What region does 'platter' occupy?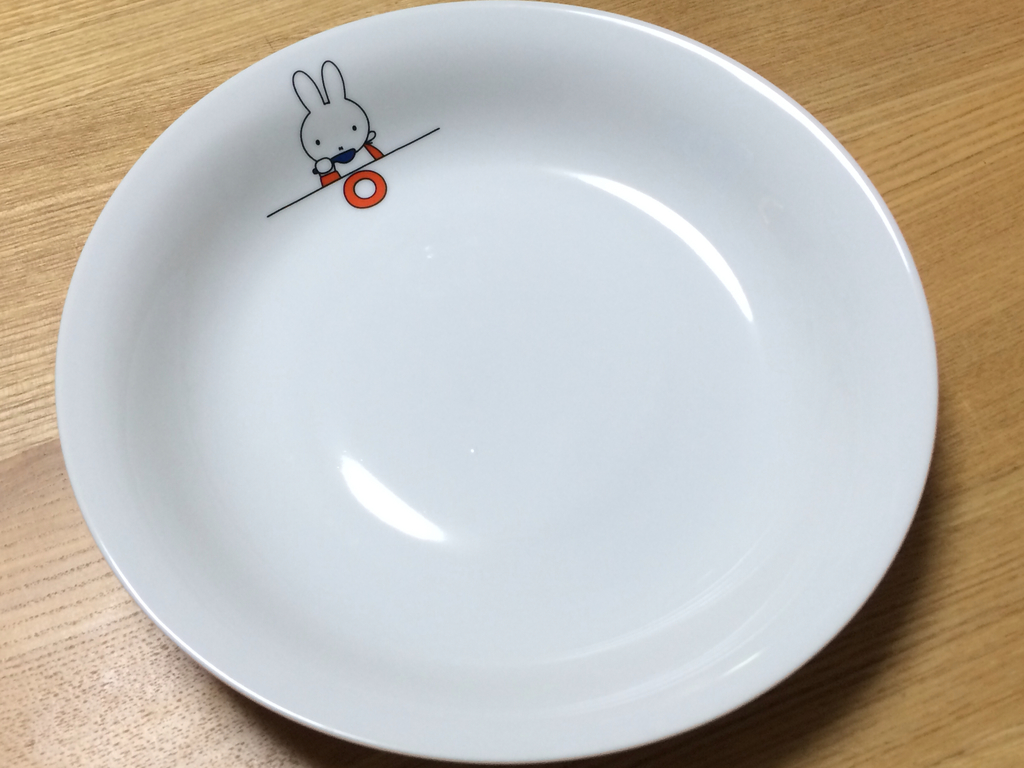
54:0:941:759.
